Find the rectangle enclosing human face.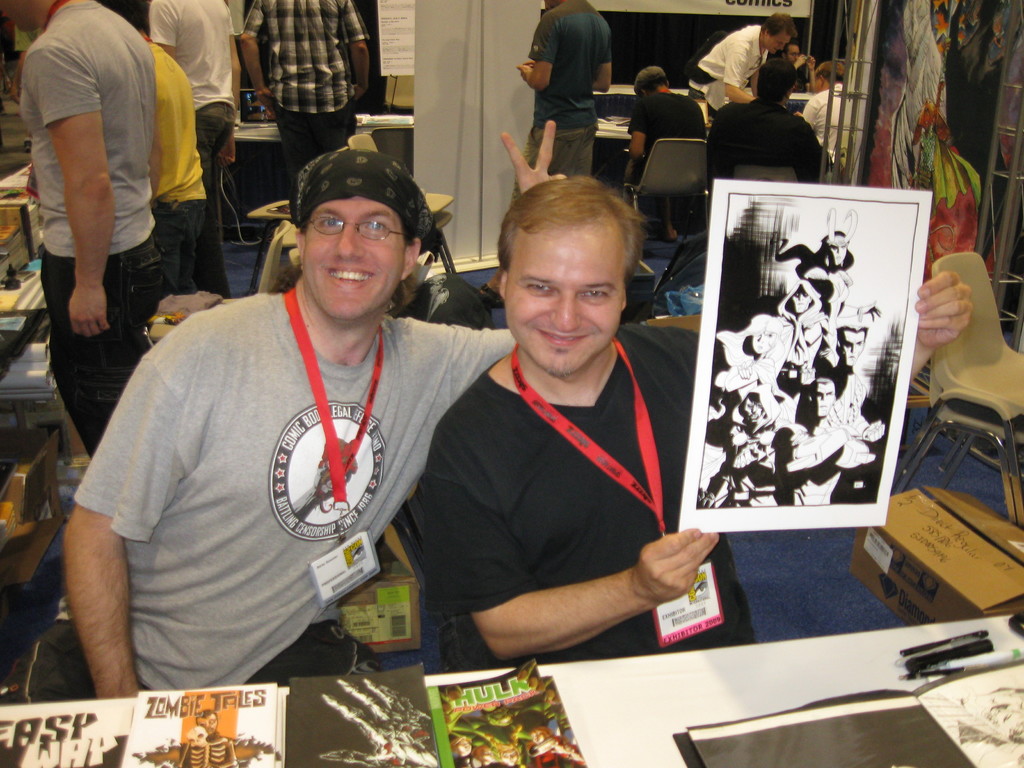
[x1=842, y1=326, x2=865, y2=371].
